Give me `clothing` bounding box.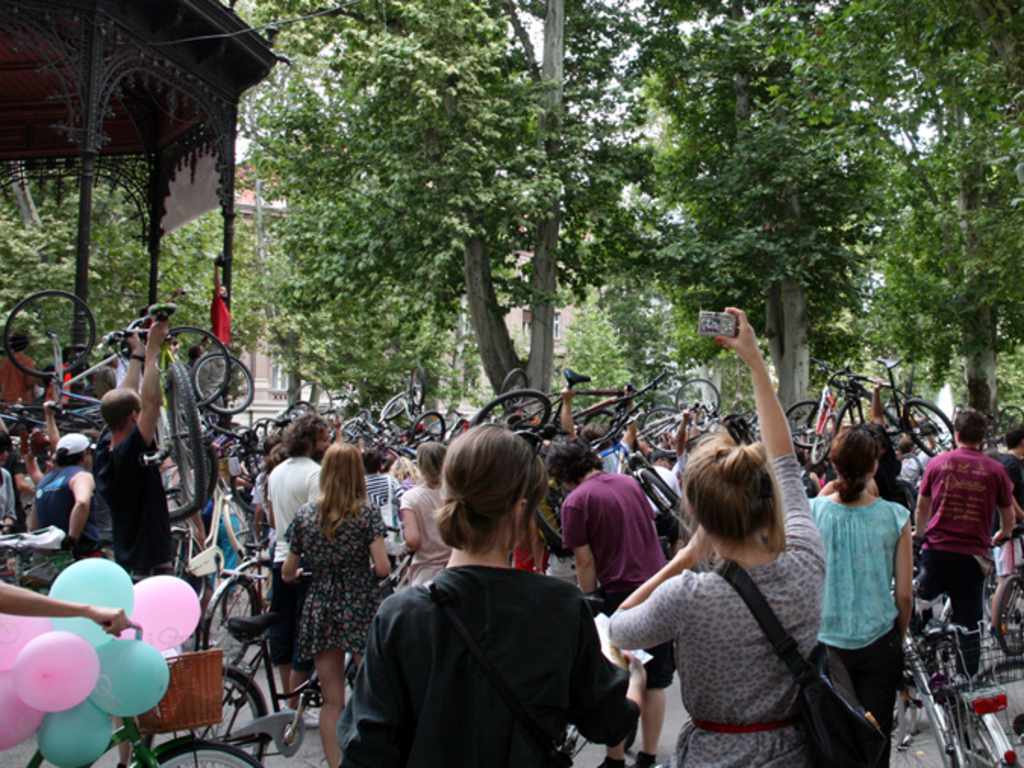
detection(33, 473, 88, 529).
